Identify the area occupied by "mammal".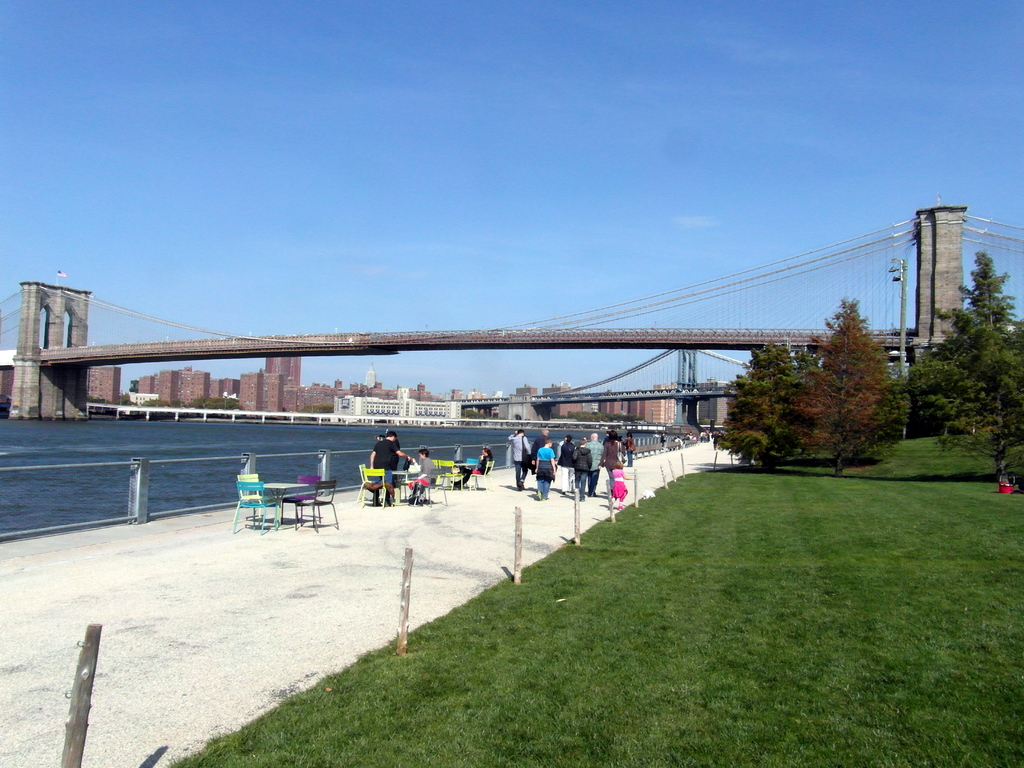
Area: BBox(368, 431, 412, 500).
